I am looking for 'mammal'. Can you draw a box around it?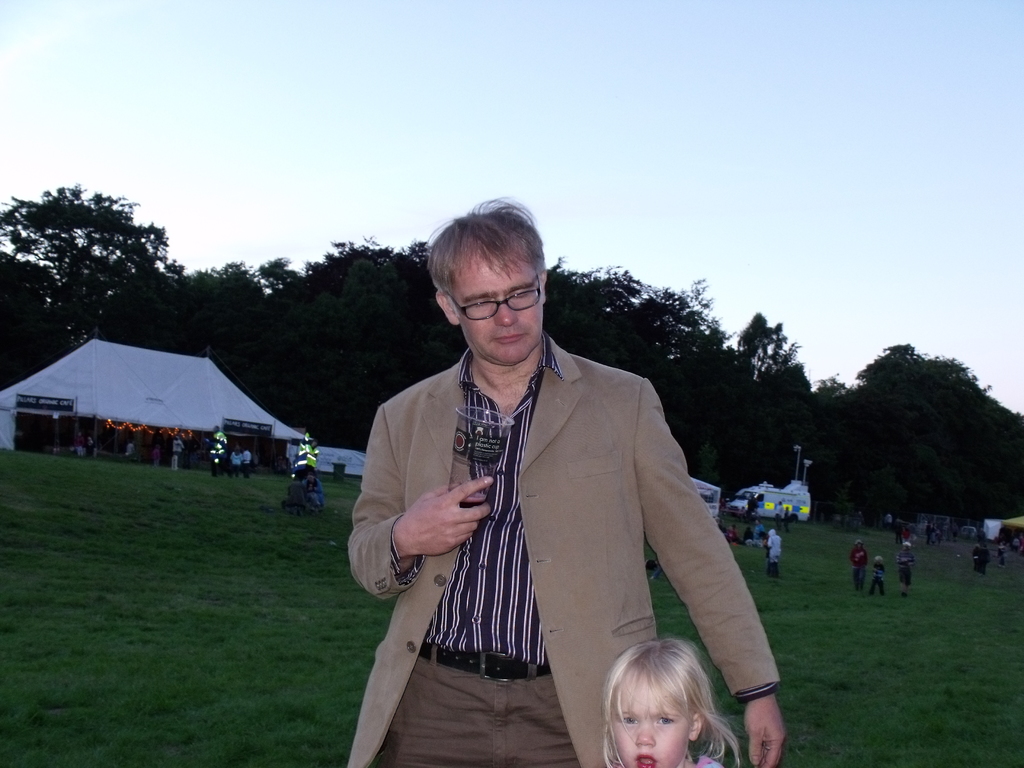
Sure, the bounding box is bbox=[925, 523, 936, 544].
